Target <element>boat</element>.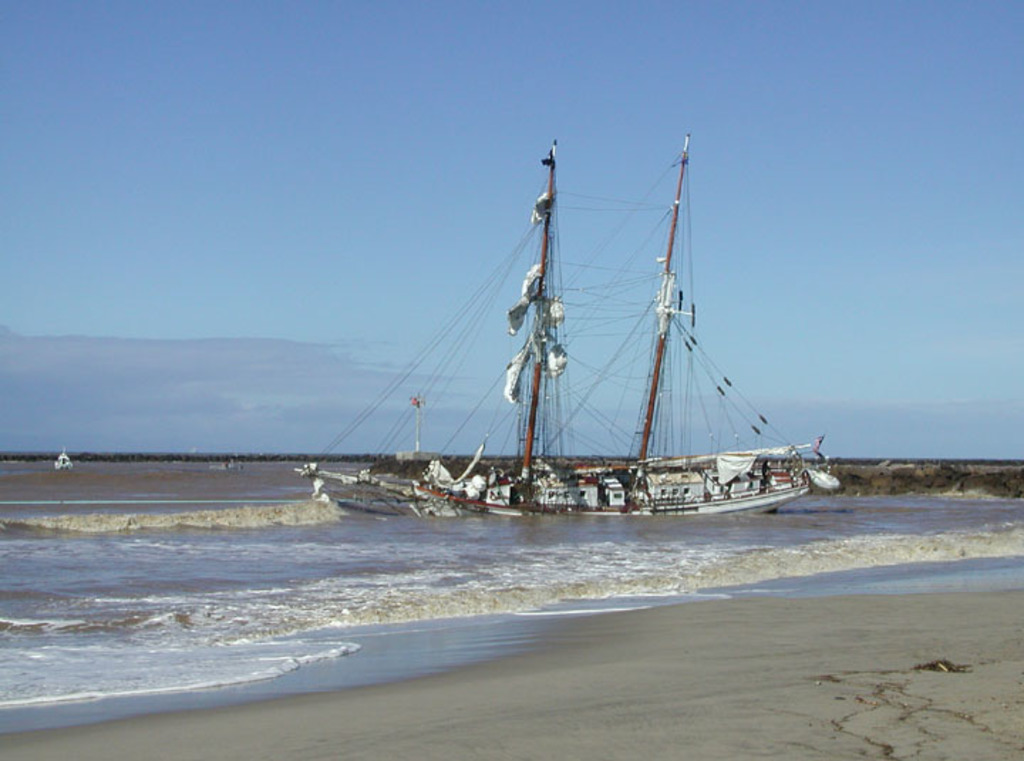
Target region: Rect(304, 144, 835, 548).
